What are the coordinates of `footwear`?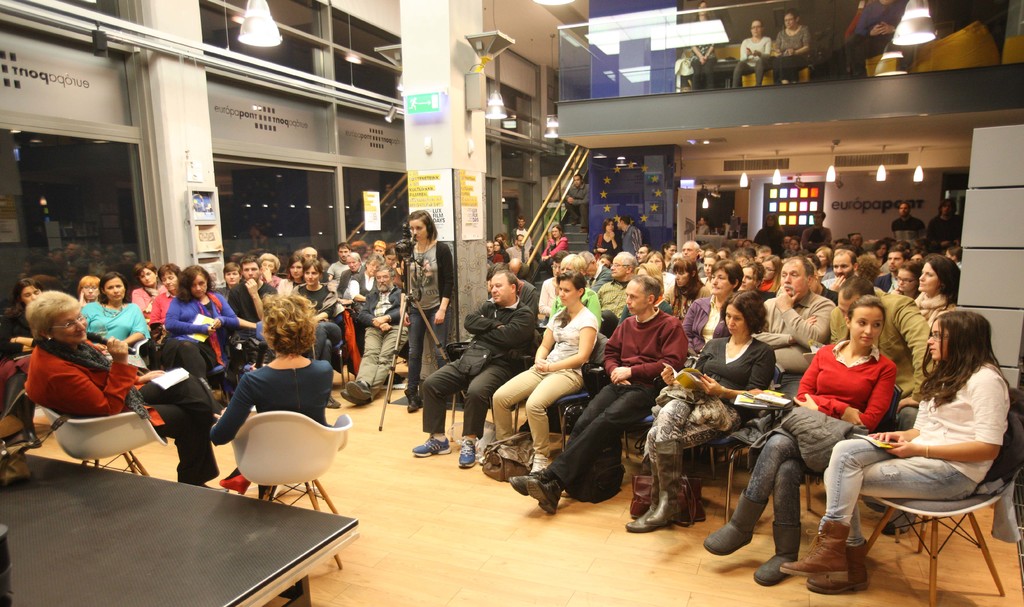
411, 434, 452, 457.
